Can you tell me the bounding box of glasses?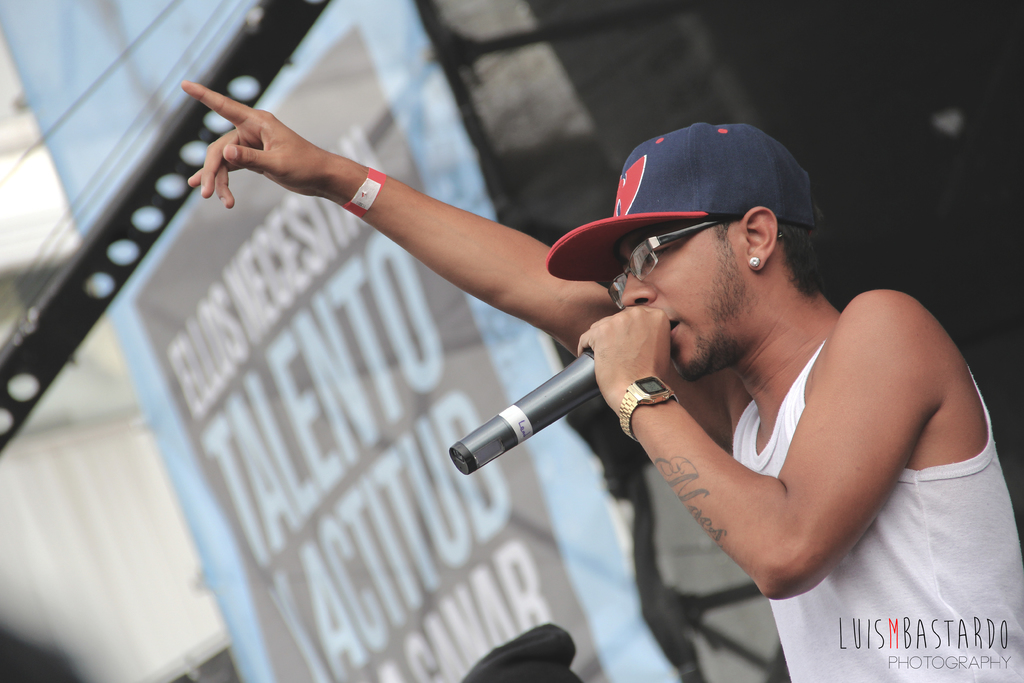
box=[602, 219, 719, 309].
